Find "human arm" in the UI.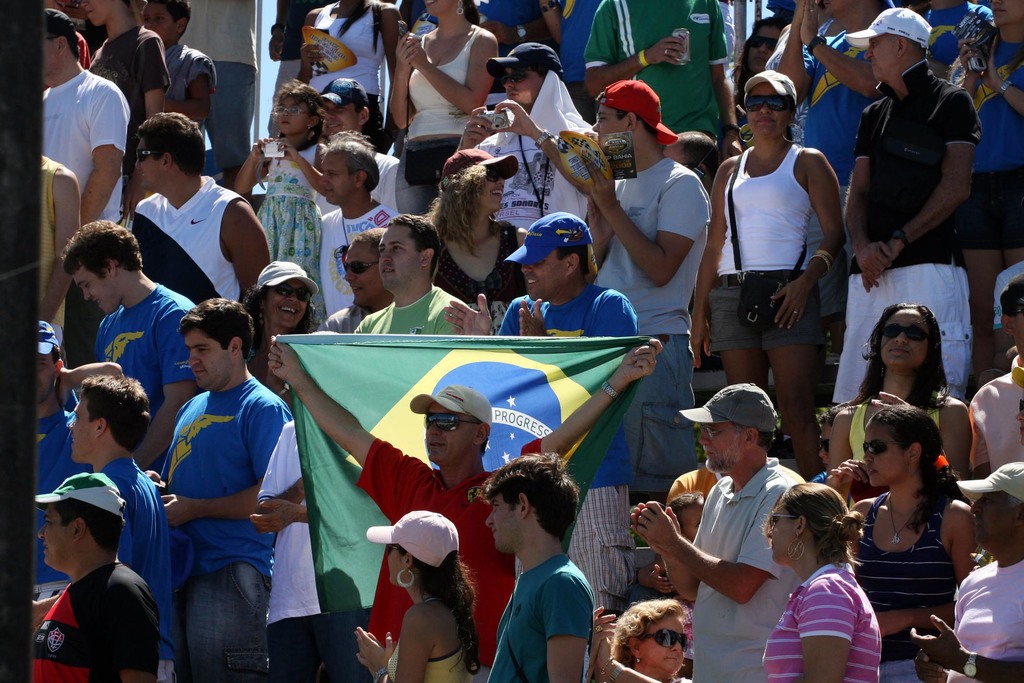
UI element at bbox(869, 497, 979, 641).
